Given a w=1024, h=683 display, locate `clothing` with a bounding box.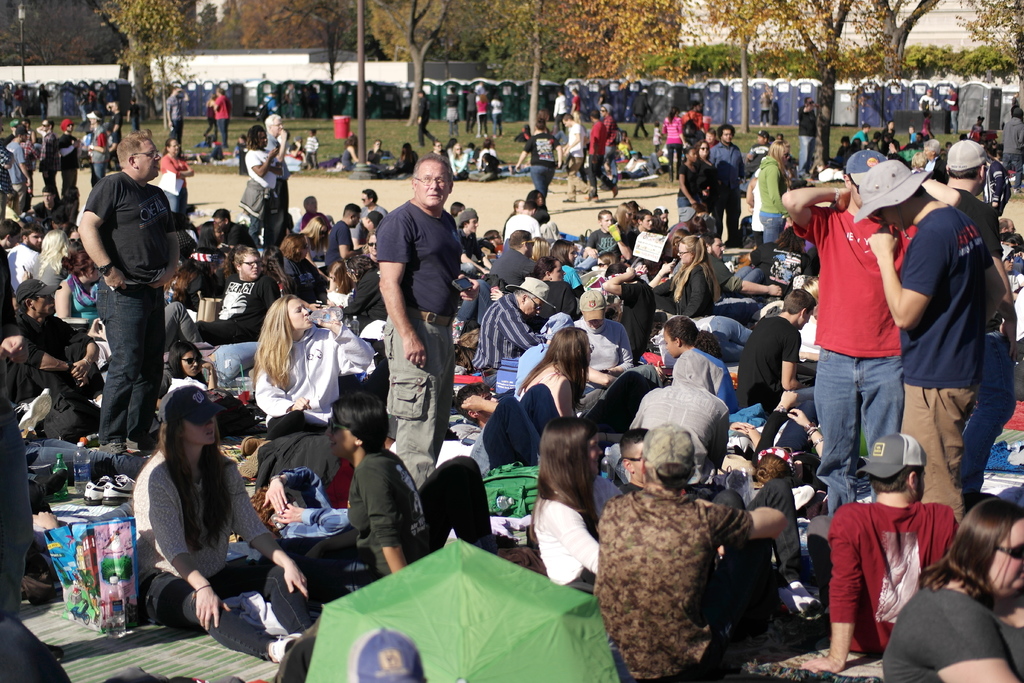
Located: [left=159, top=153, right=191, bottom=197].
